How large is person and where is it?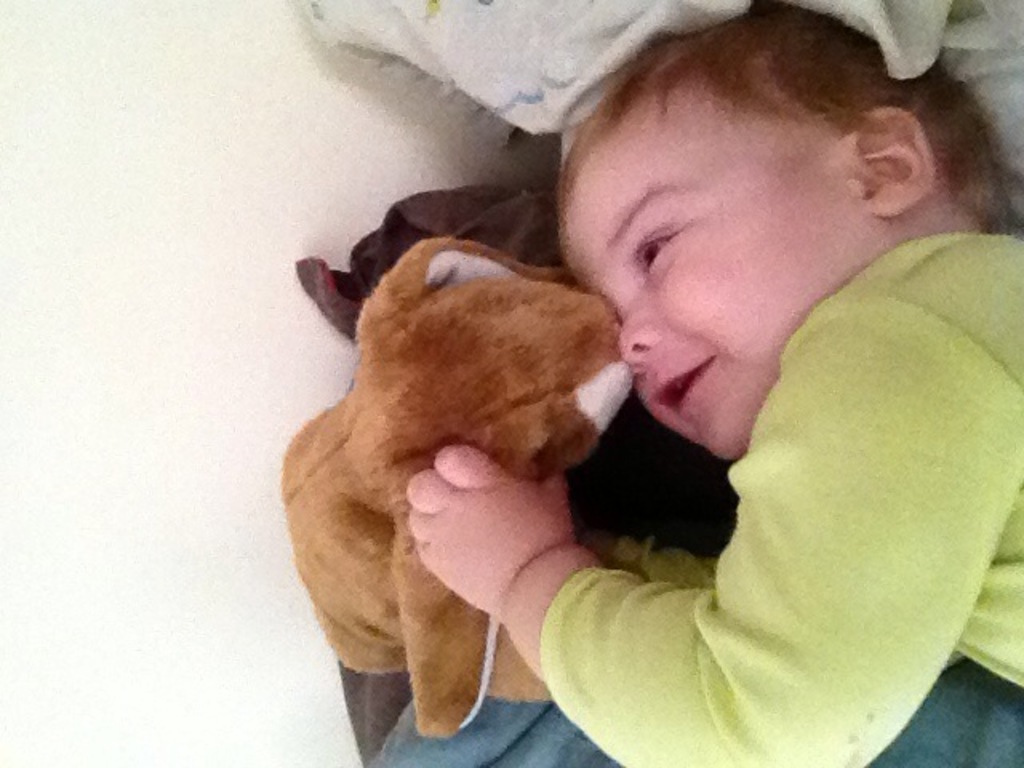
Bounding box: pyautogui.locateOnScreen(424, 0, 1023, 767).
